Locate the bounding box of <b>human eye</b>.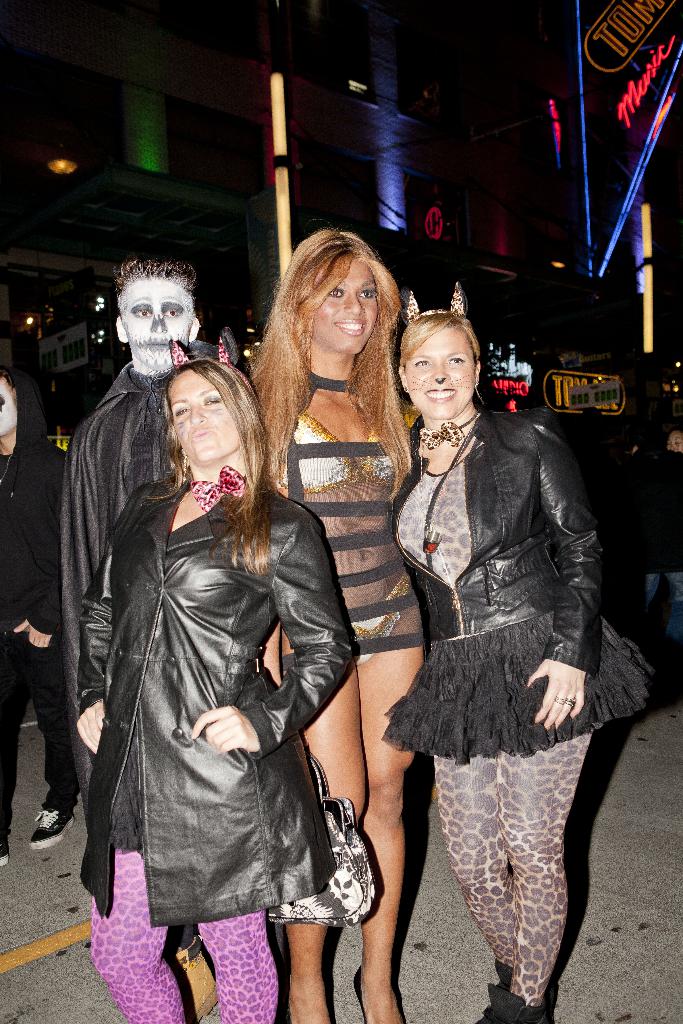
Bounding box: left=201, top=395, right=220, bottom=406.
